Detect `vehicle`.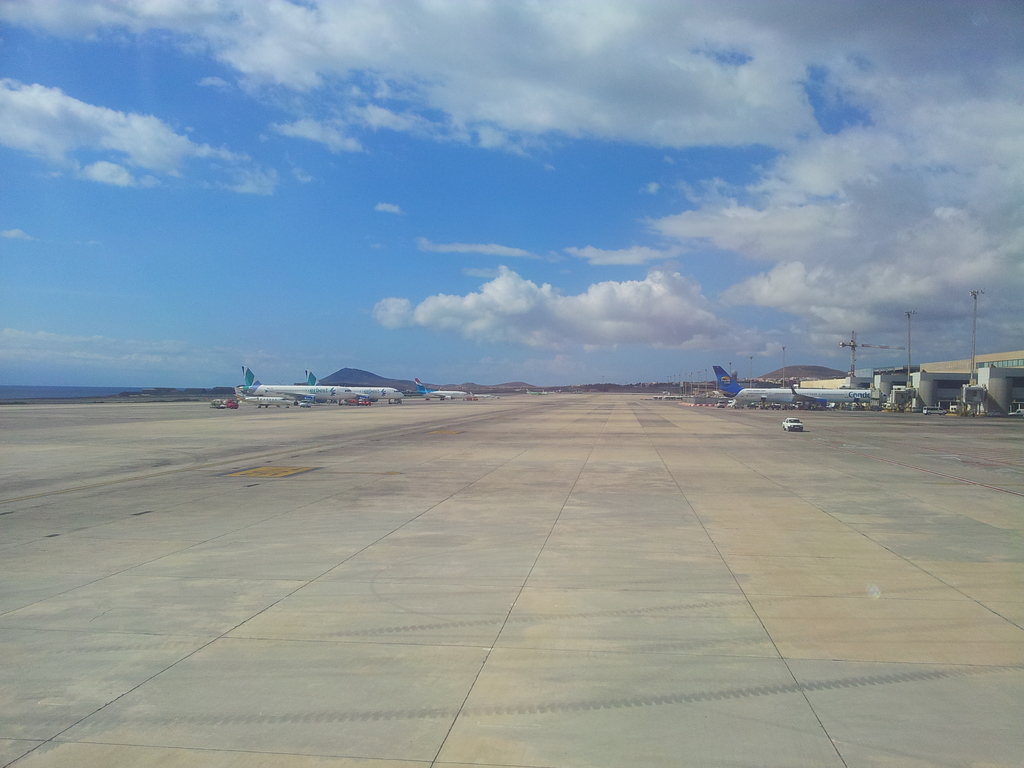
Detected at region(923, 407, 950, 418).
